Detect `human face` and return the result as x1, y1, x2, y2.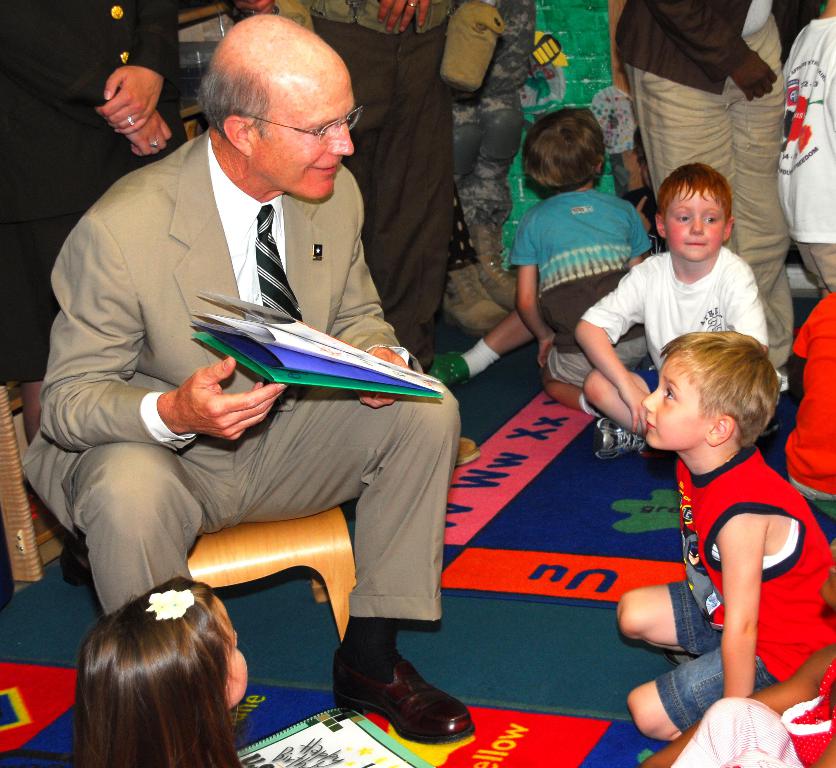
639, 352, 712, 452.
